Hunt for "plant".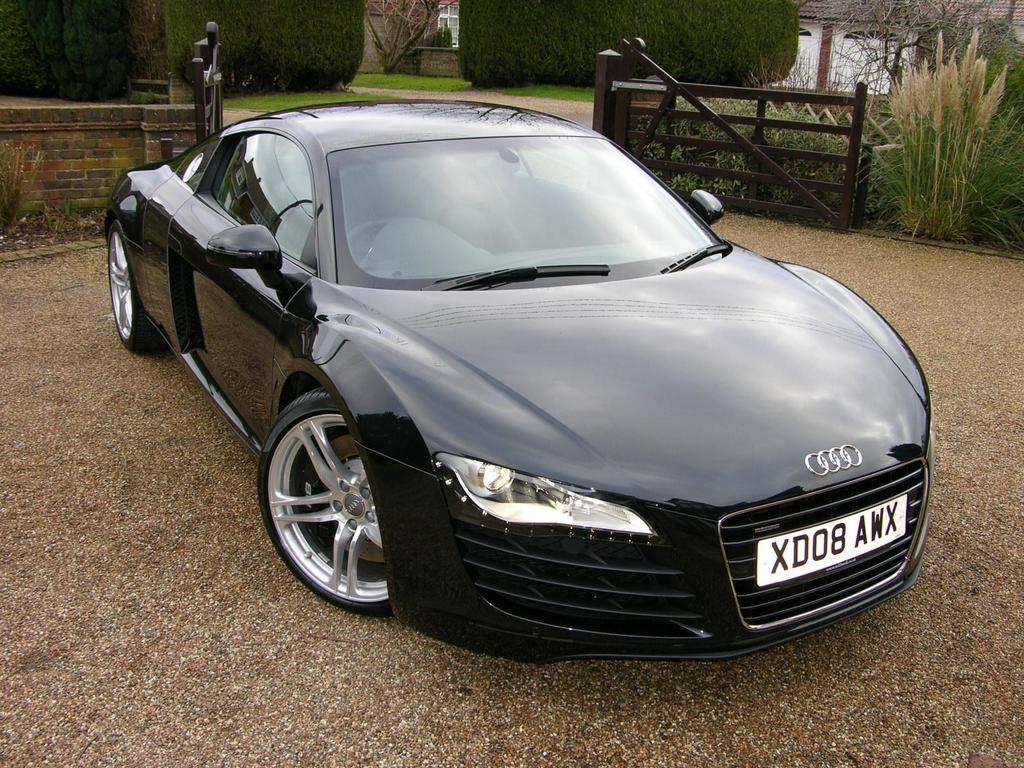
Hunted down at (868,26,1014,242).
